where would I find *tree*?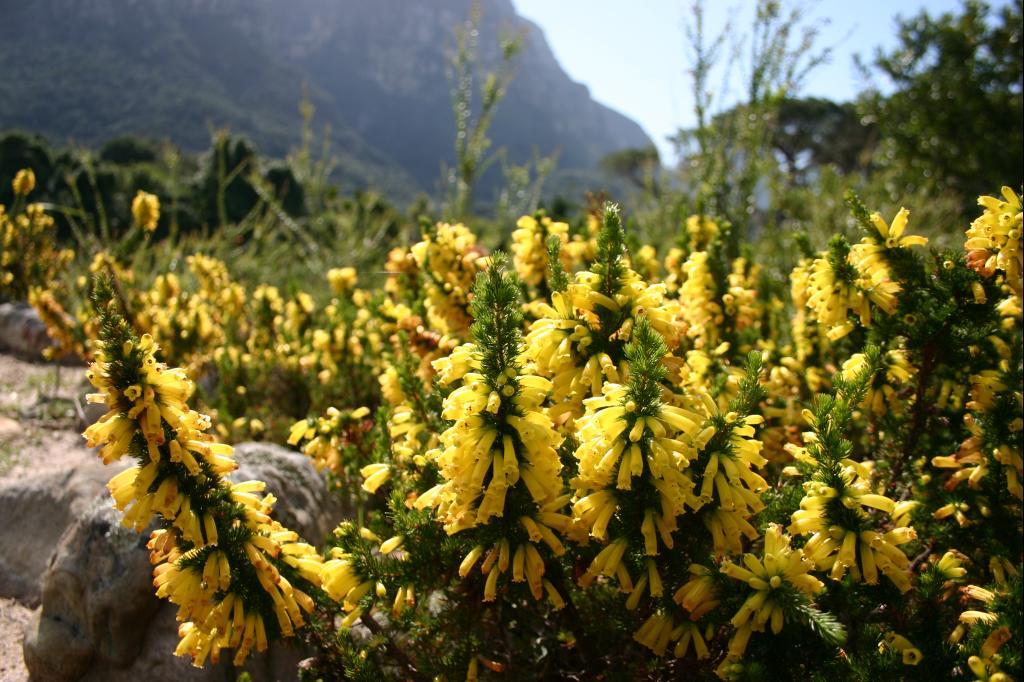
At pyautogui.locateOnScreen(41, 156, 170, 273).
